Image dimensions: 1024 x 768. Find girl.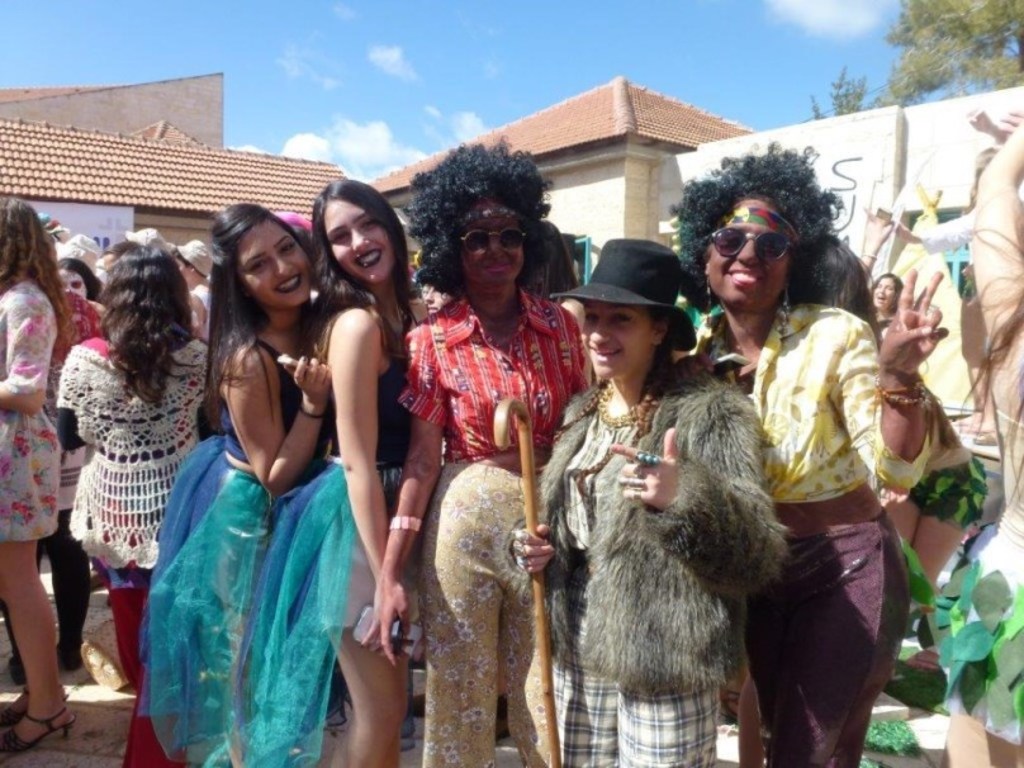
<region>0, 195, 79, 758</region>.
